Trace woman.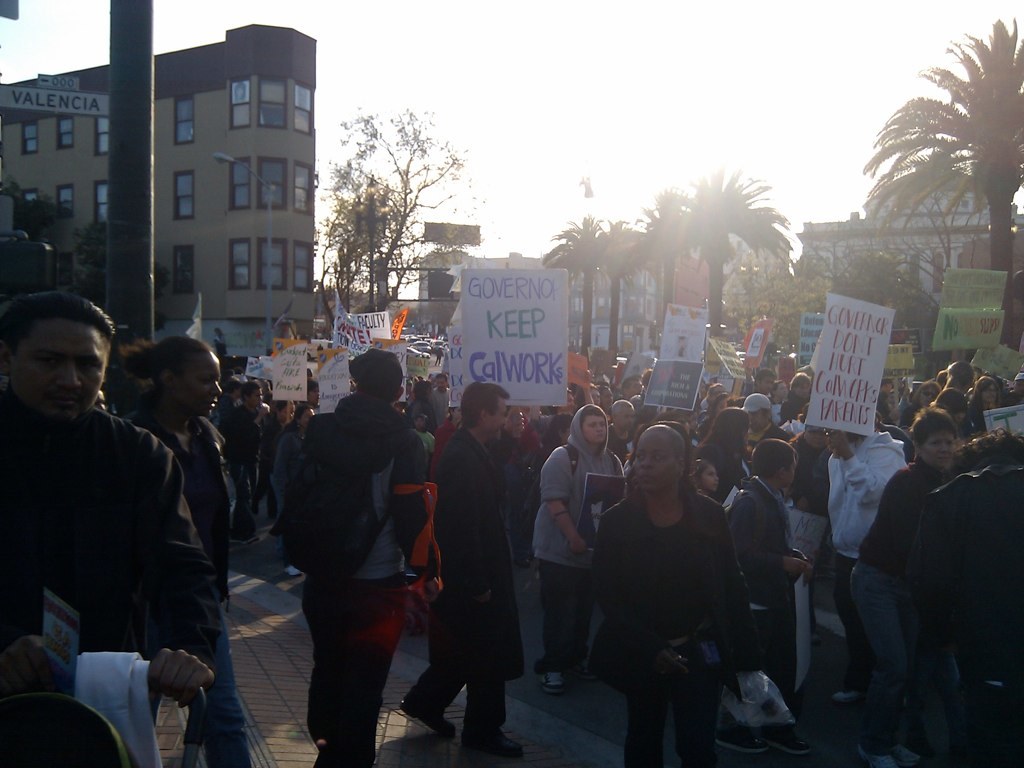
Traced to bbox=(427, 405, 463, 481).
